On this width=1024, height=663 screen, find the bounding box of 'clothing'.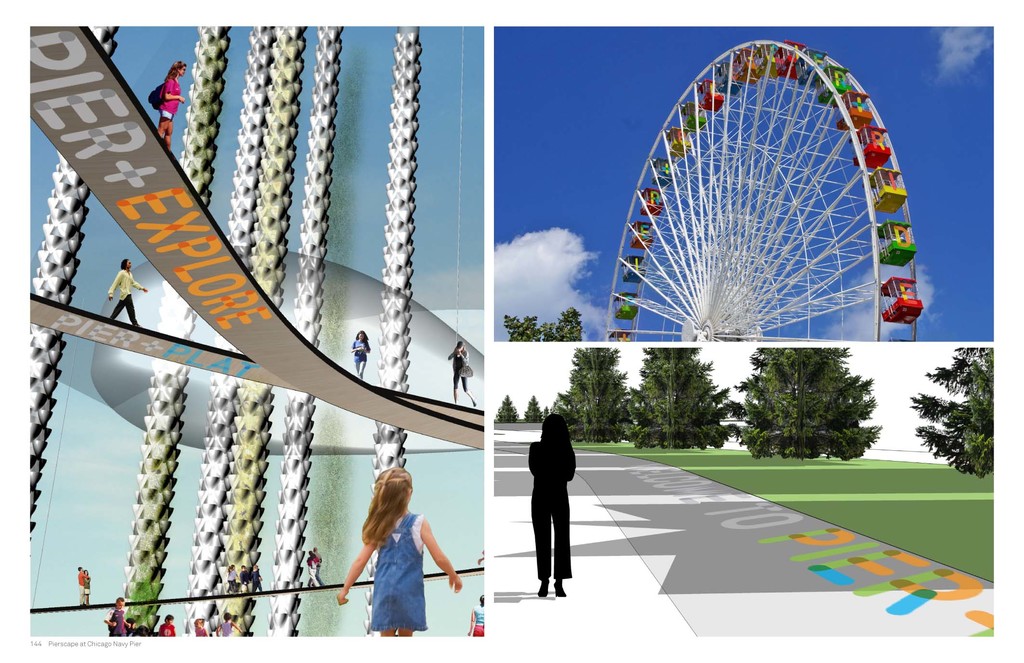
Bounding box: {"x1": 308, "y1": 560, "x2": 319, "y2": 585}.
